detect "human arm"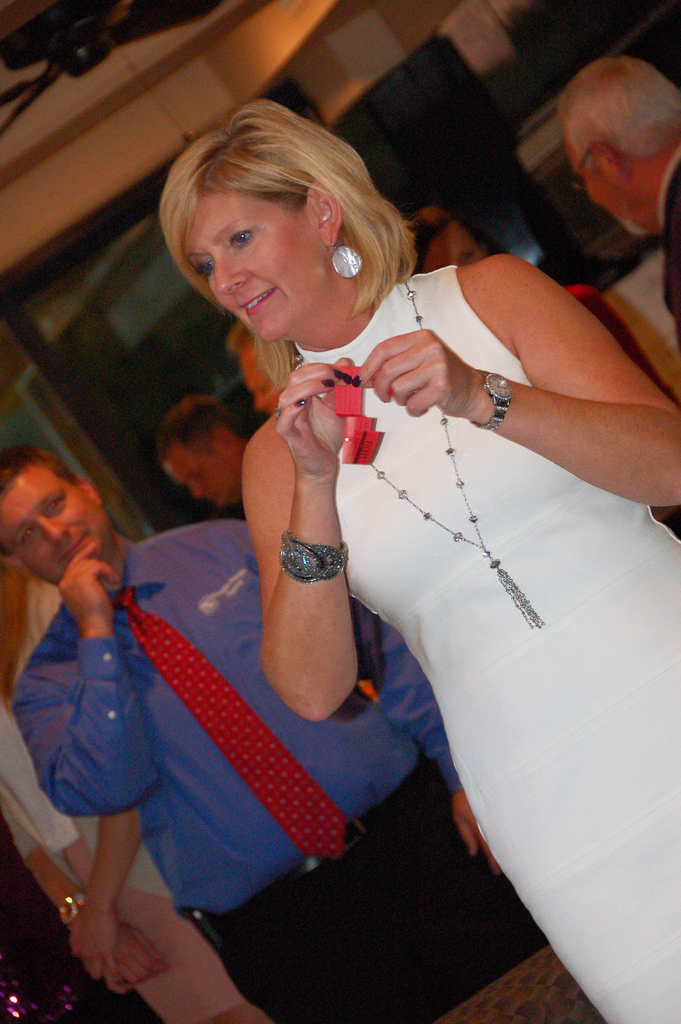
bbox=(5, 540, 160, 819)
